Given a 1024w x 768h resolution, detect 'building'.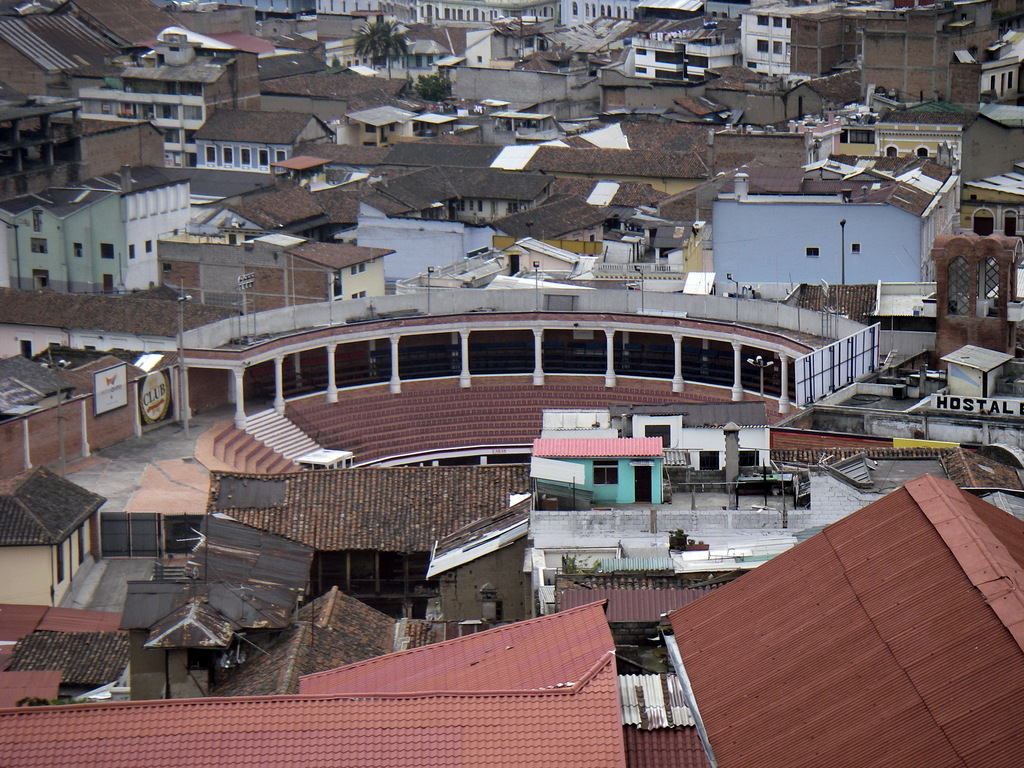
[711, 152, 957, 283].
